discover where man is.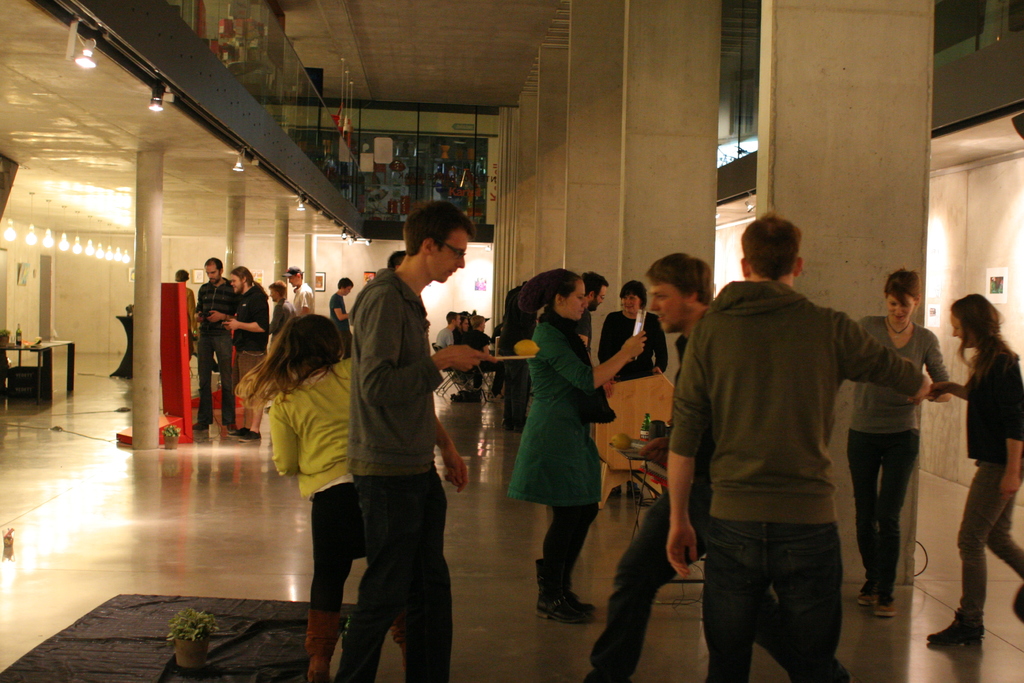
Discovered at <bbox>580, 252, 851, 682</bbox>.
